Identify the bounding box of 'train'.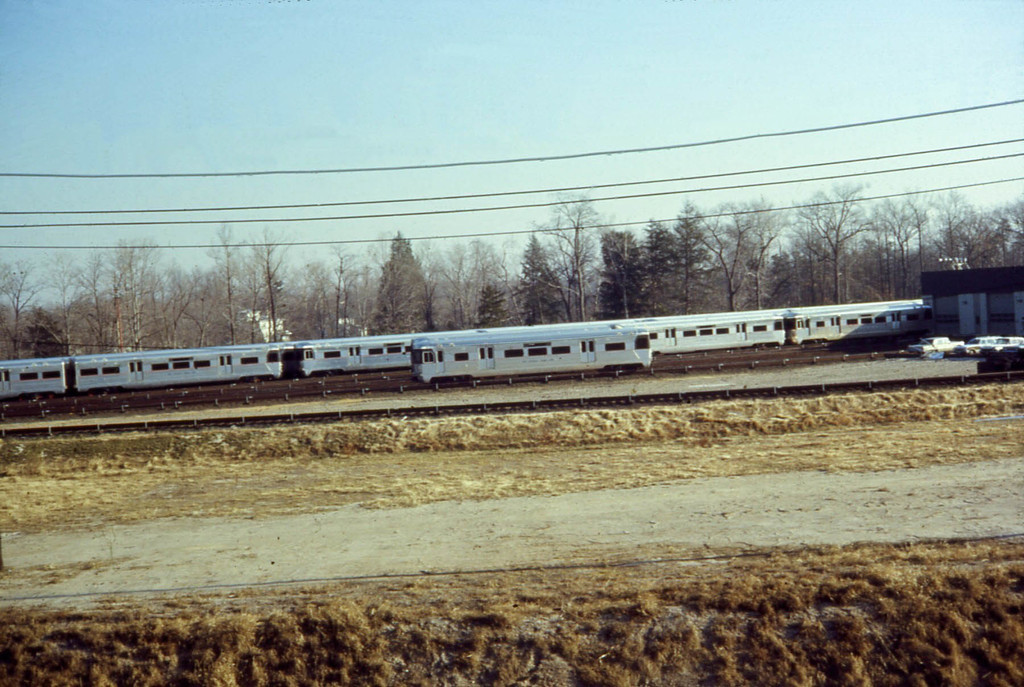
0 277 1023 424.
